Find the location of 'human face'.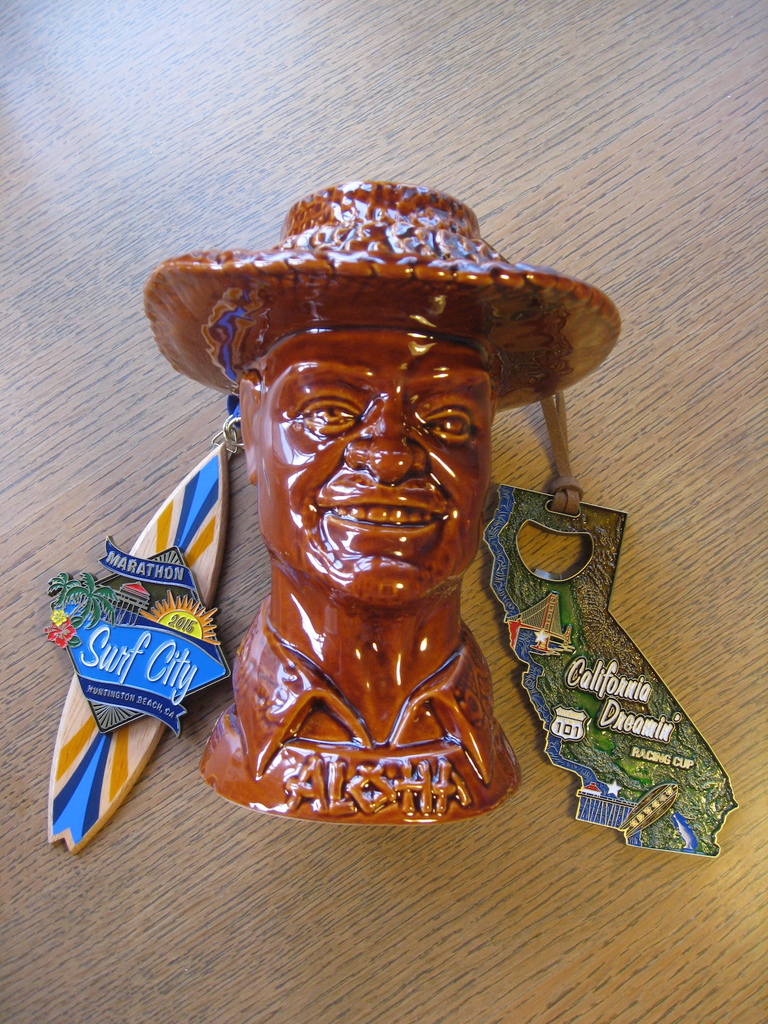
Location: bbox=(256, 328, 492, 603).
